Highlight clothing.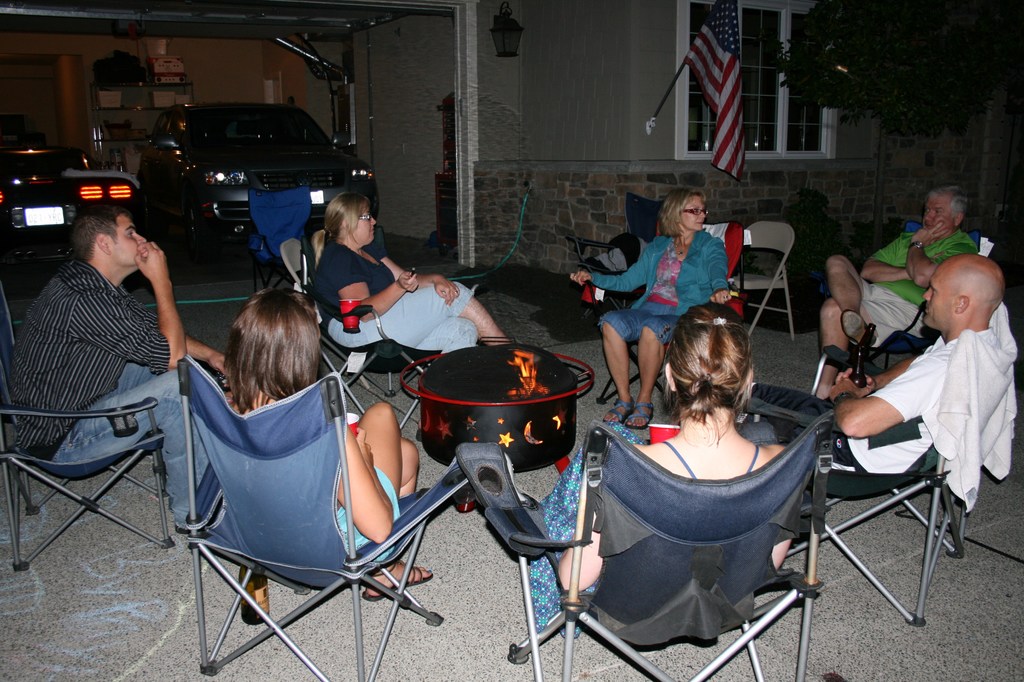
Highlighted region: bbox=[0, 261, 282, 508].
